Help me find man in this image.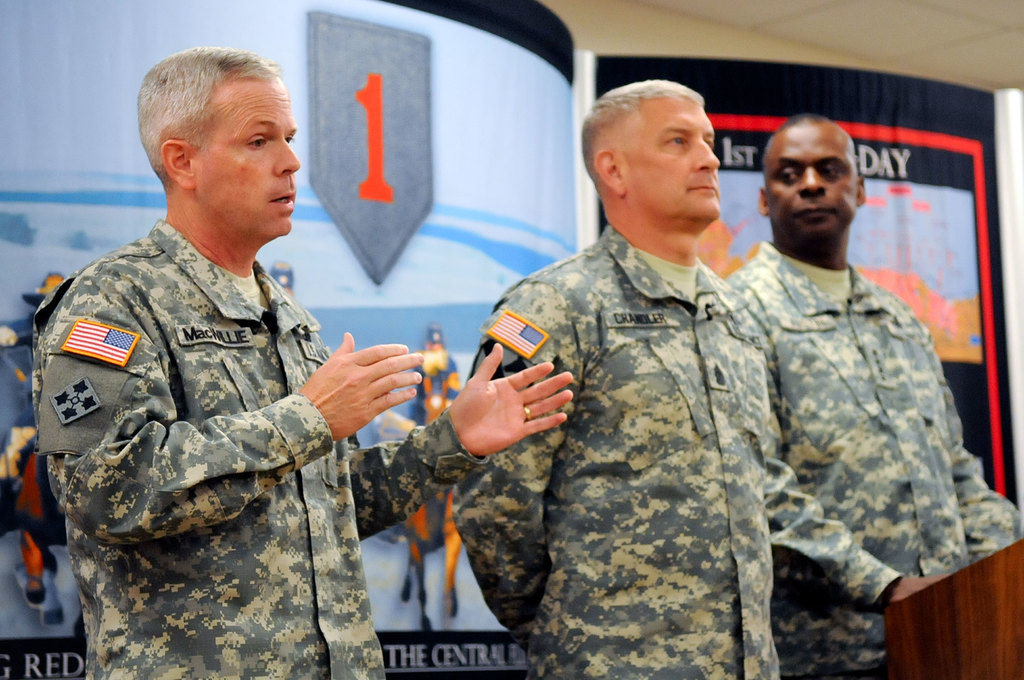
Found it: {"x1": 451, "y1": 80, "x2": 777, "y2": 679}.
